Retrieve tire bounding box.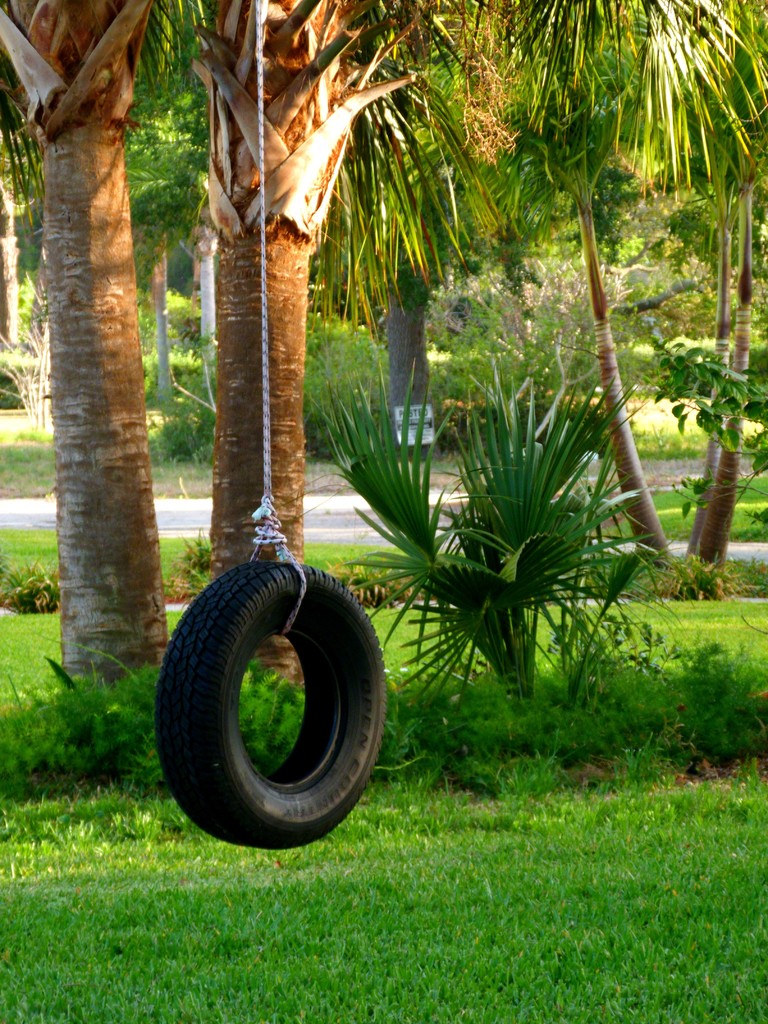
Bounding box: 158/564/387/858.
